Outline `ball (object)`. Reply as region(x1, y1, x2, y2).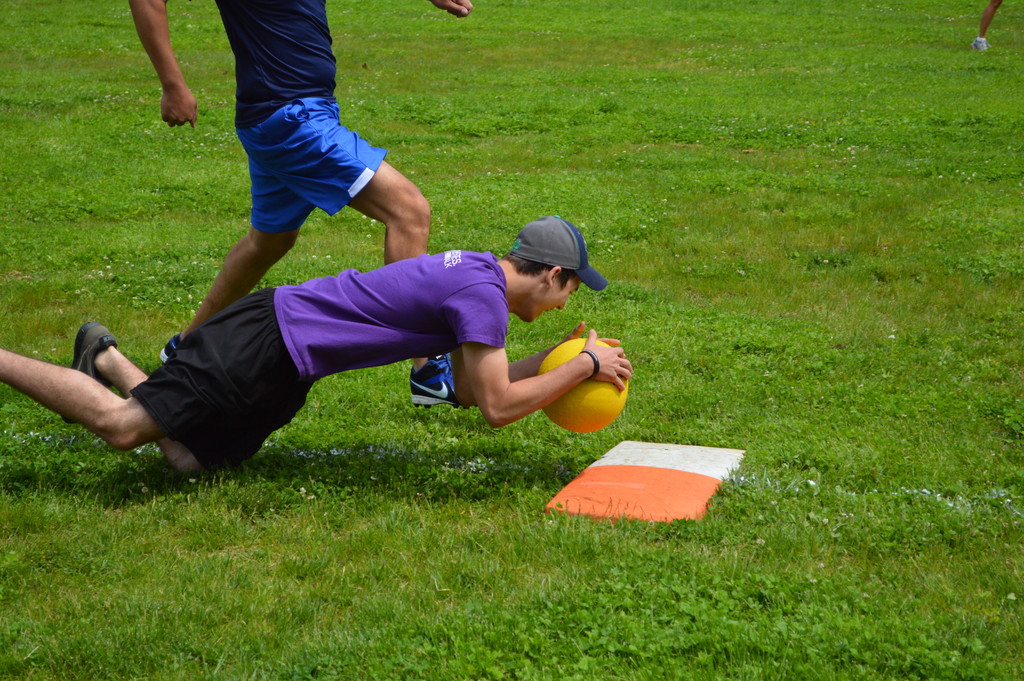
region(541, 338, 628, 430).
